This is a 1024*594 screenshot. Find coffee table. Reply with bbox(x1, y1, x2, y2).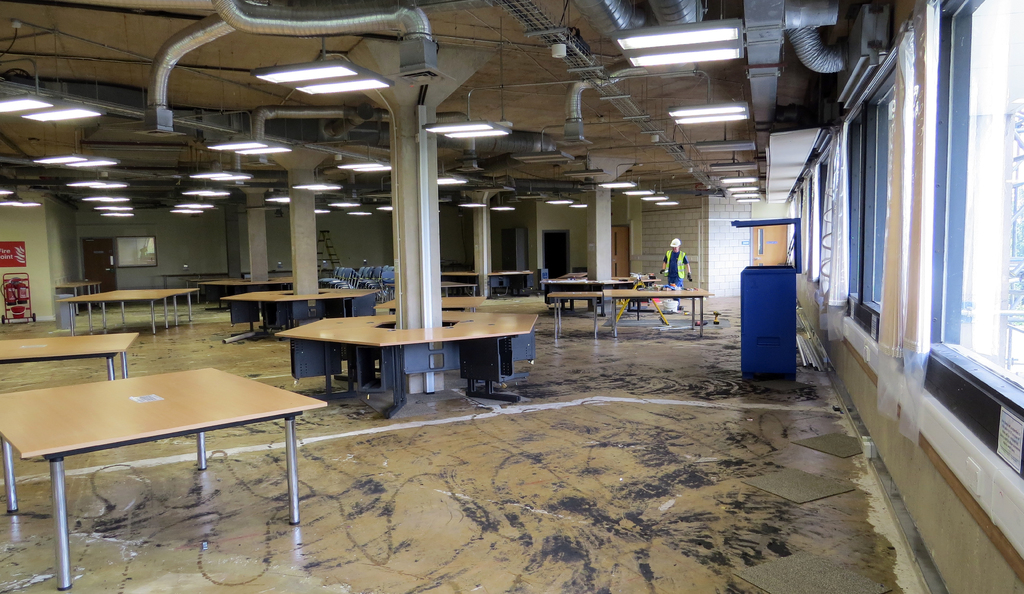
bbox(2, 355, 328, 551).
